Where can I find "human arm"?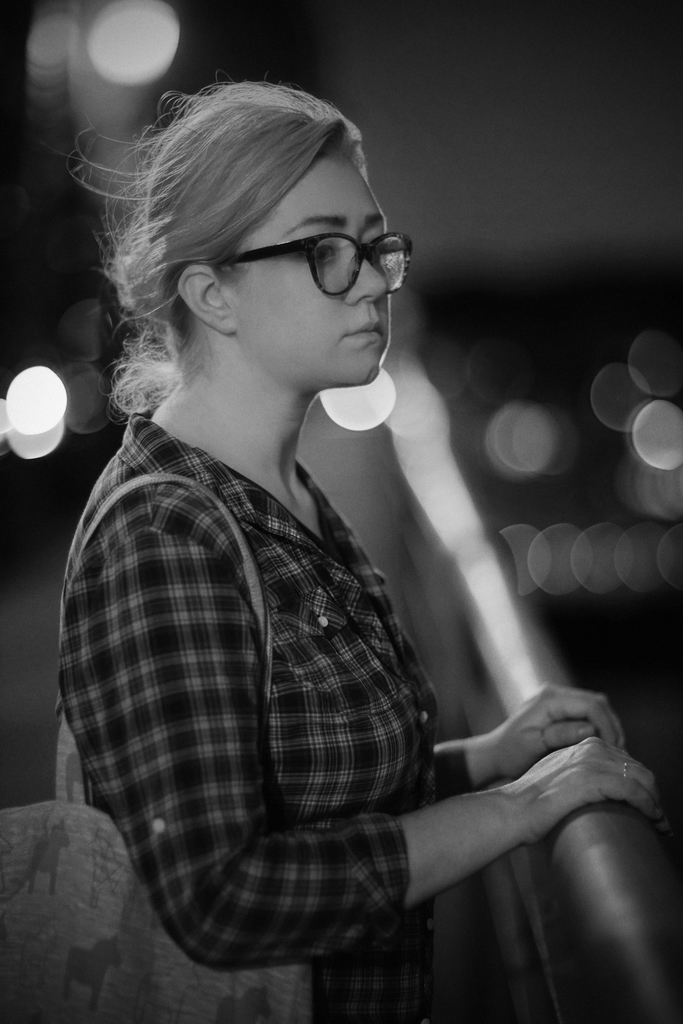
You can find it at 62:524:668:964.
